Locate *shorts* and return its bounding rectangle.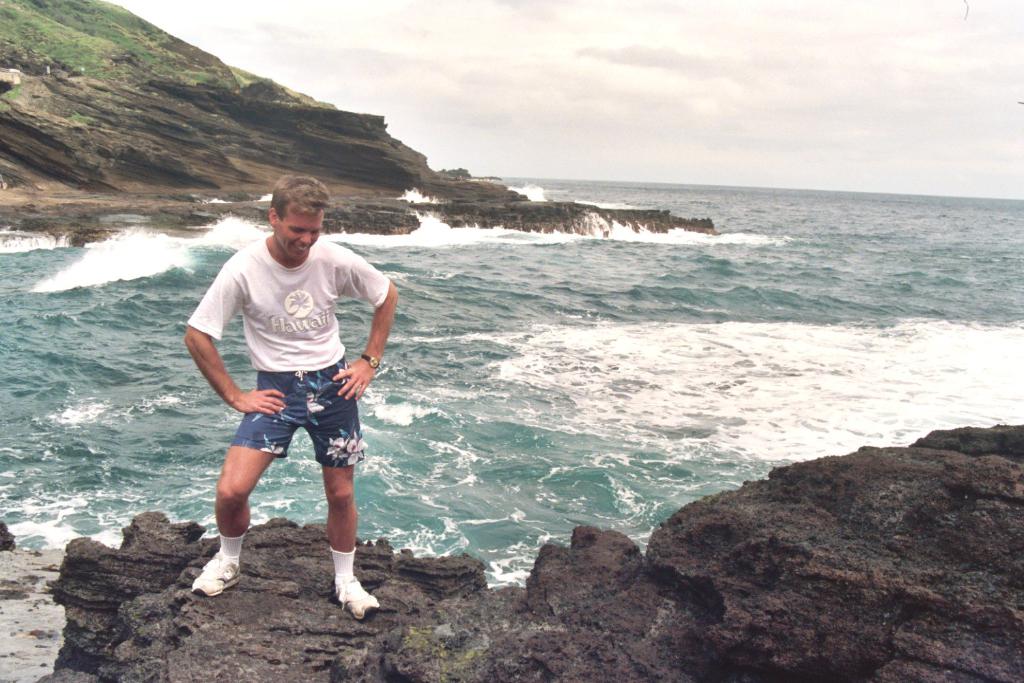
box=[239, 390, 352, 466].
